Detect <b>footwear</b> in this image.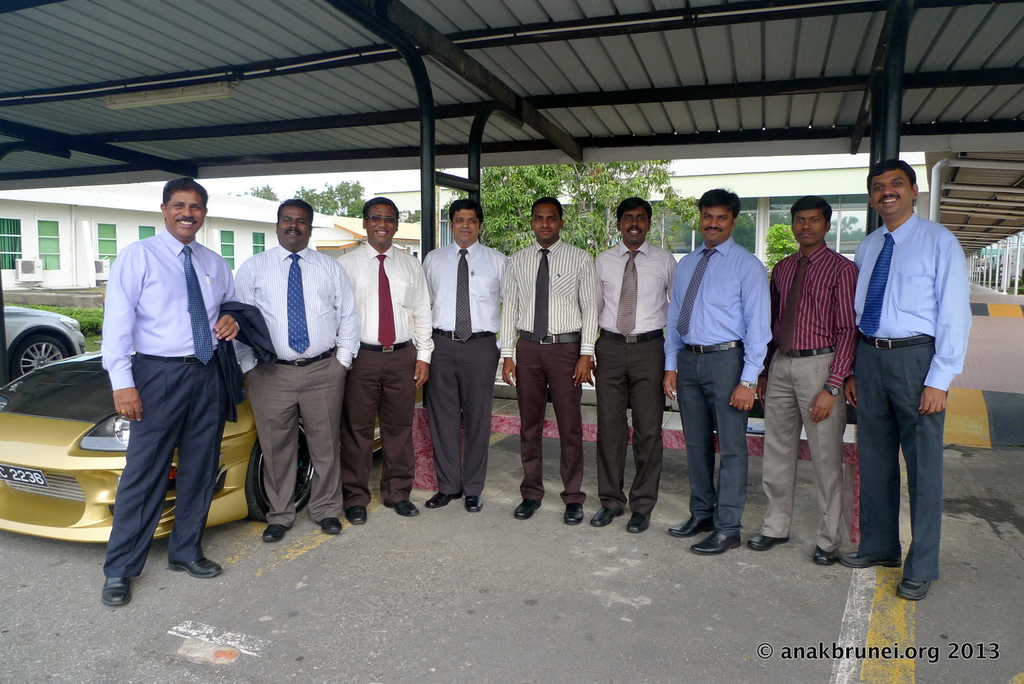
Detection: left=895, top=573, right=933, bottom=599.
